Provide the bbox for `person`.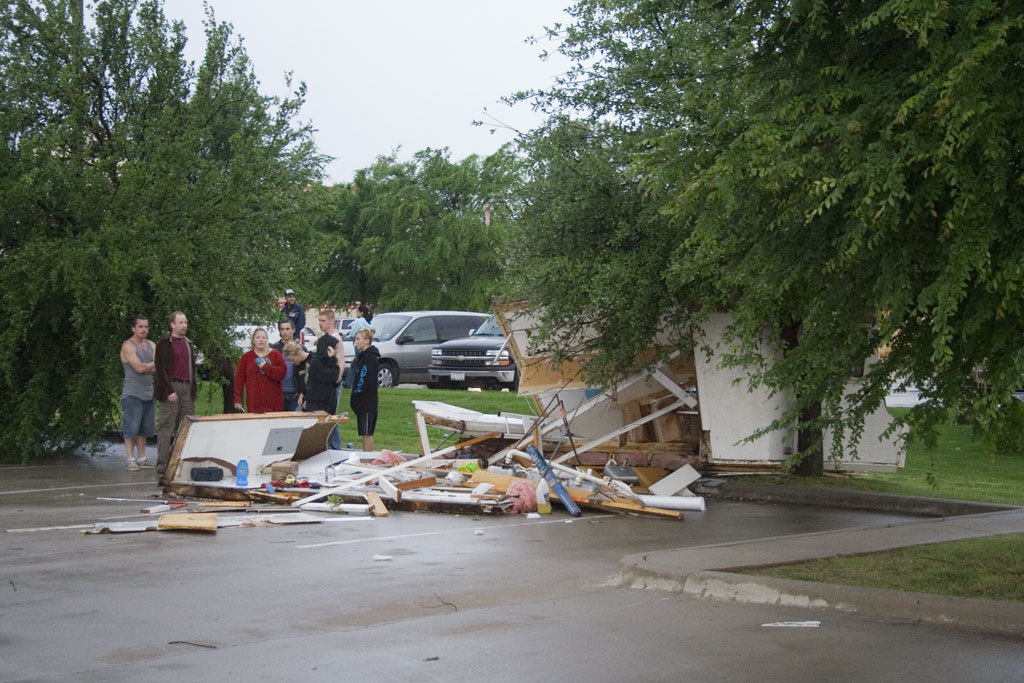
<region>342, 307, 372, 355</region>.
